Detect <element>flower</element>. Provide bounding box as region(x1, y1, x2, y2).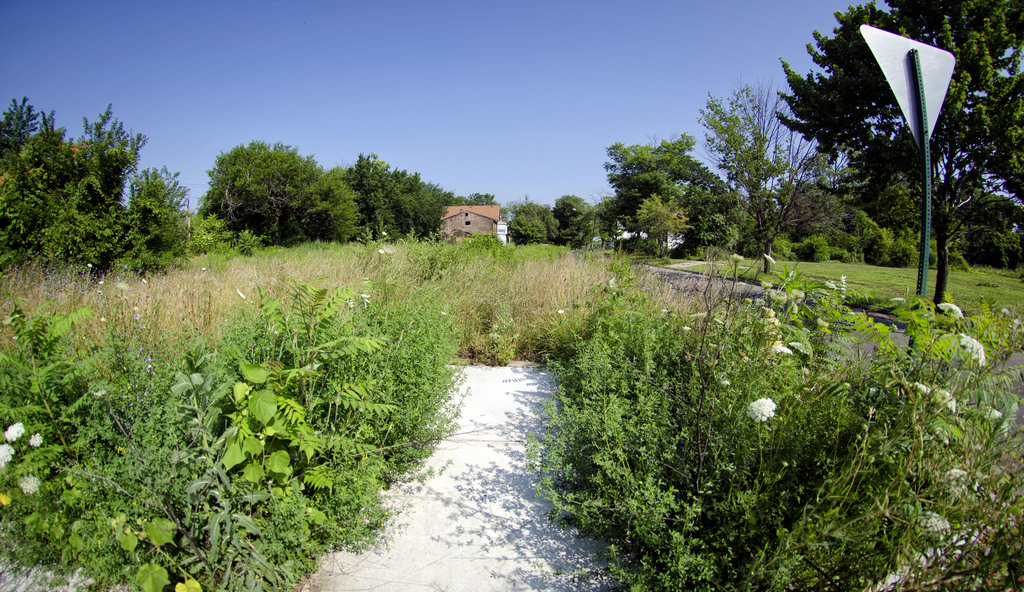
region(774, 345, 791, 353).
